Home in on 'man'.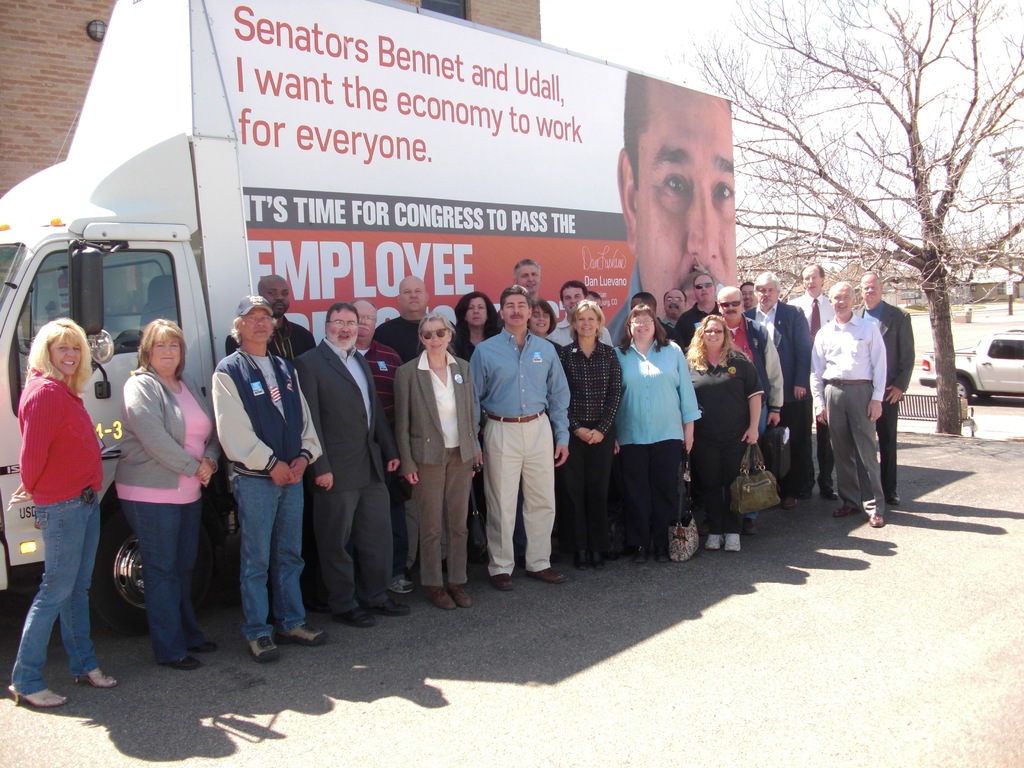
Homed in at (369,273,462,359).
